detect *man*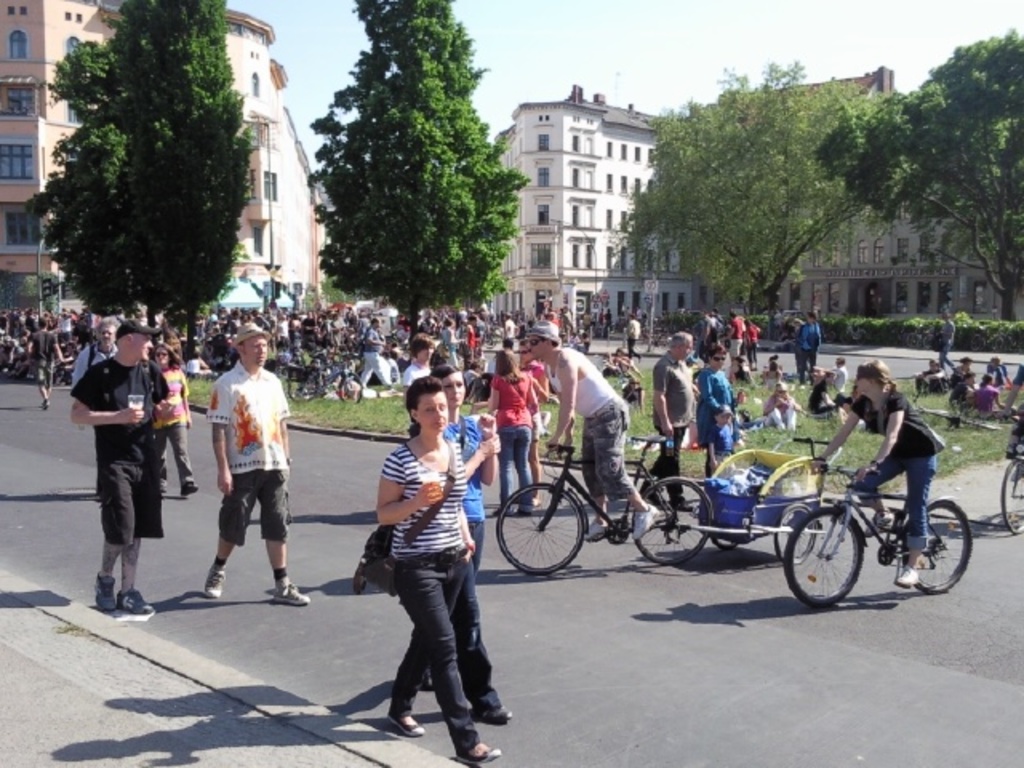
box(520, 323, 661, 547)
